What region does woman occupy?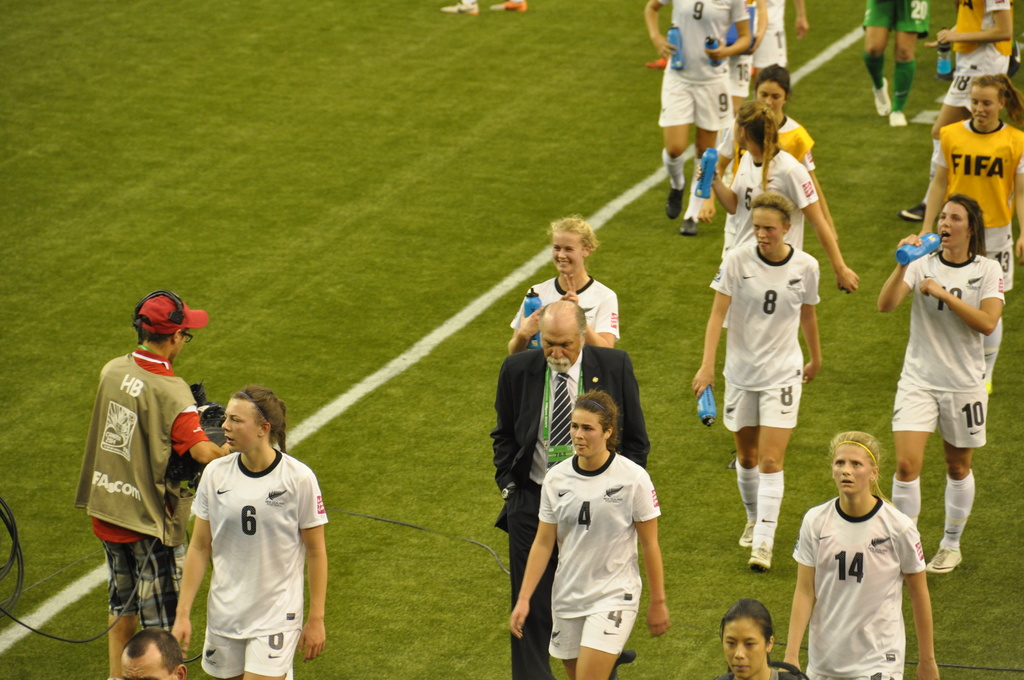
Rect(695, 103, 860, 366).
